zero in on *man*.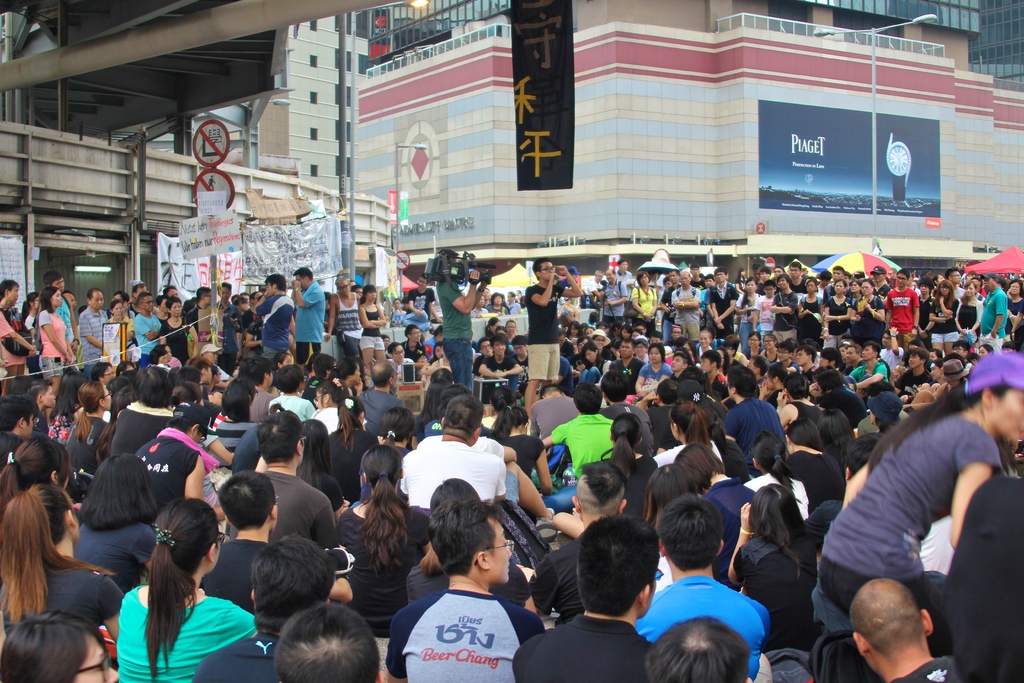
Zeroed in: BBox(760, 255, 924, 331).
